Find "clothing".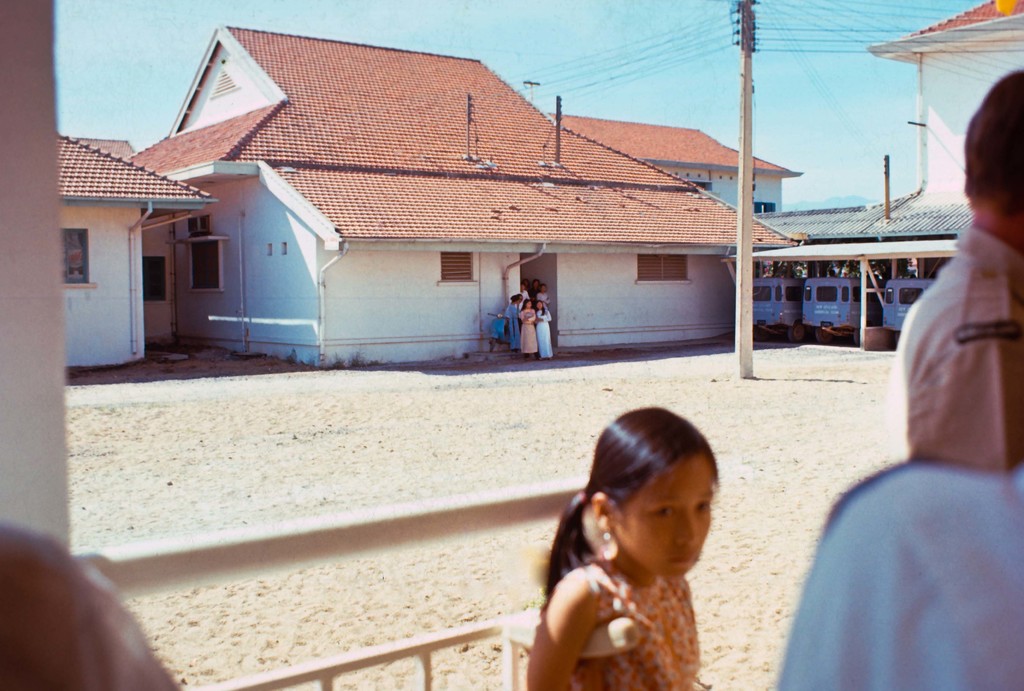
{"x1": 772, "y1": 471, "x2": 1023, "y2": 690}.
